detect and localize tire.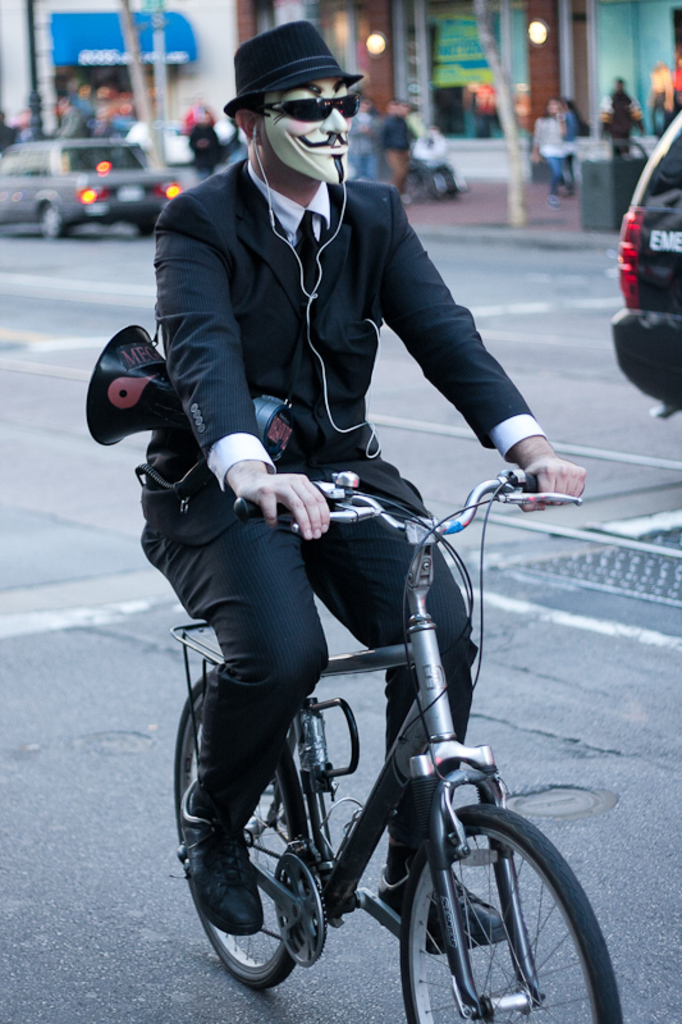
Localized at 392,815,630,1023.
